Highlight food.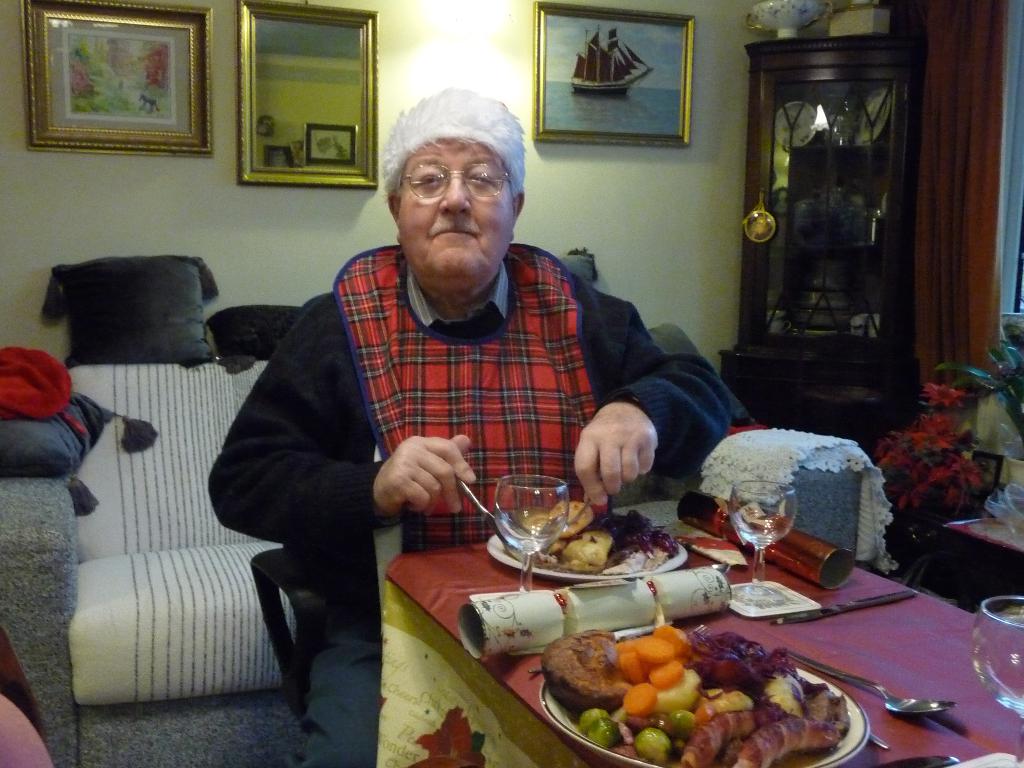
Highlighted region: crop(531, 605, 844, 753).
